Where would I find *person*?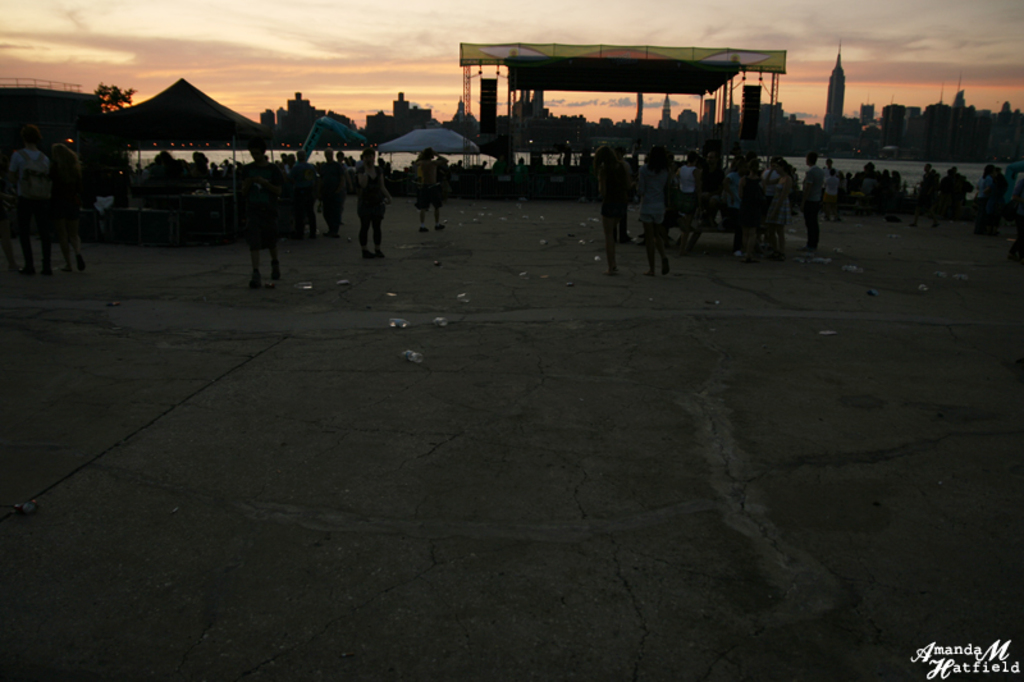
At (left=586, top=143, right=631, bottom=276).
